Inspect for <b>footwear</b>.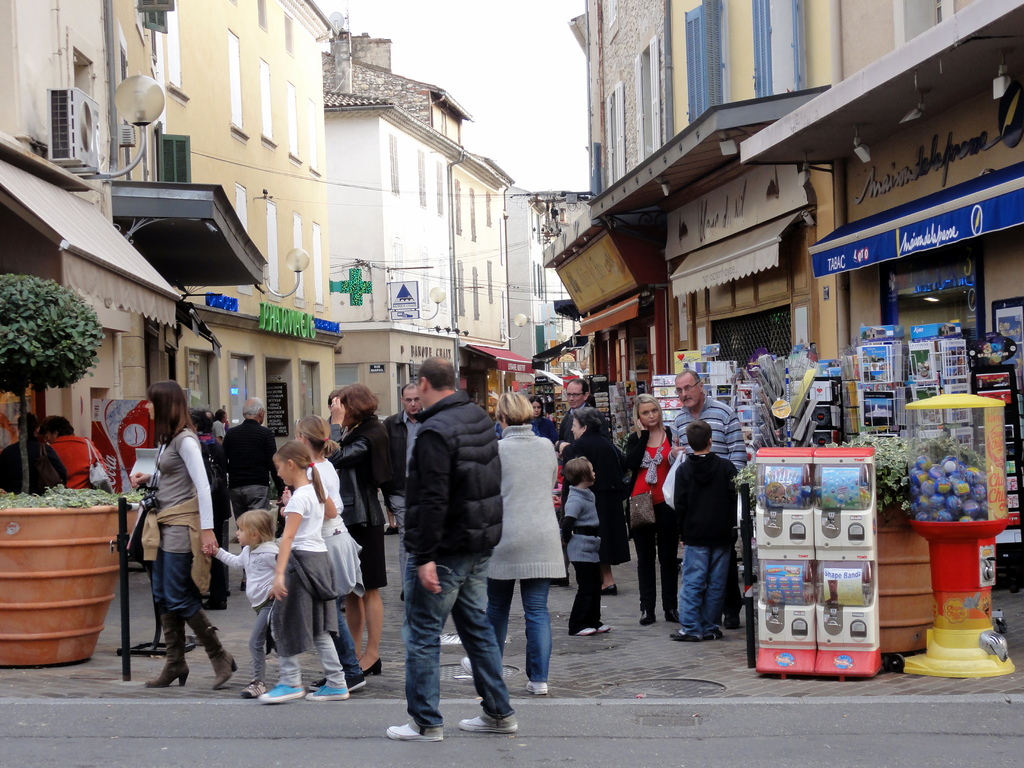
Inspection: locate(458, 655, 476, 679).
